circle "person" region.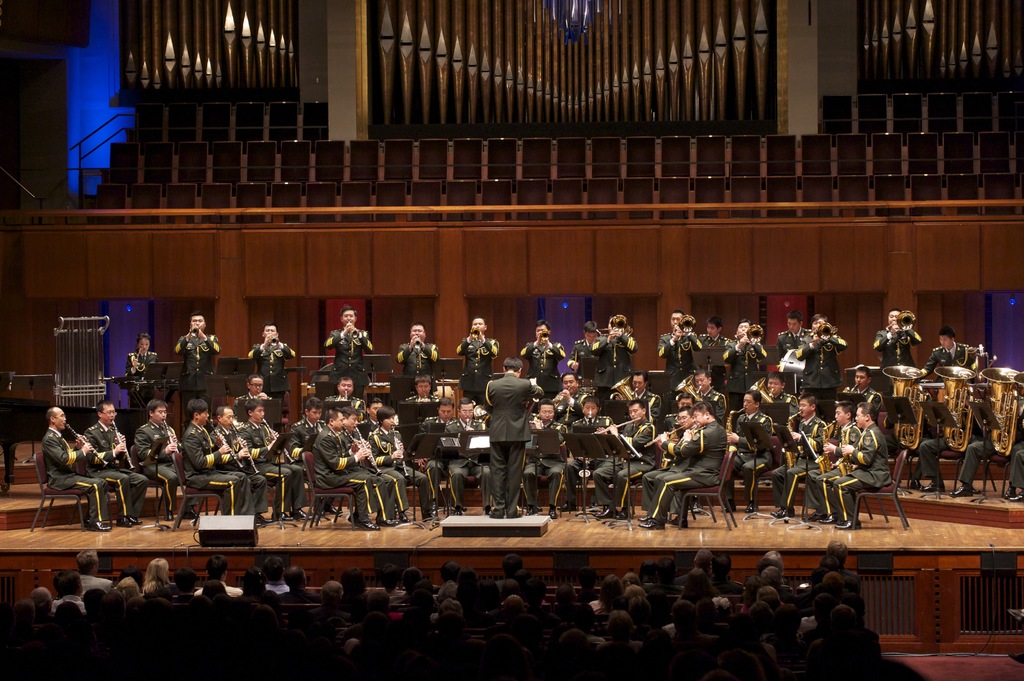
Region: left=842, top=365, right=882, bottom=403.
